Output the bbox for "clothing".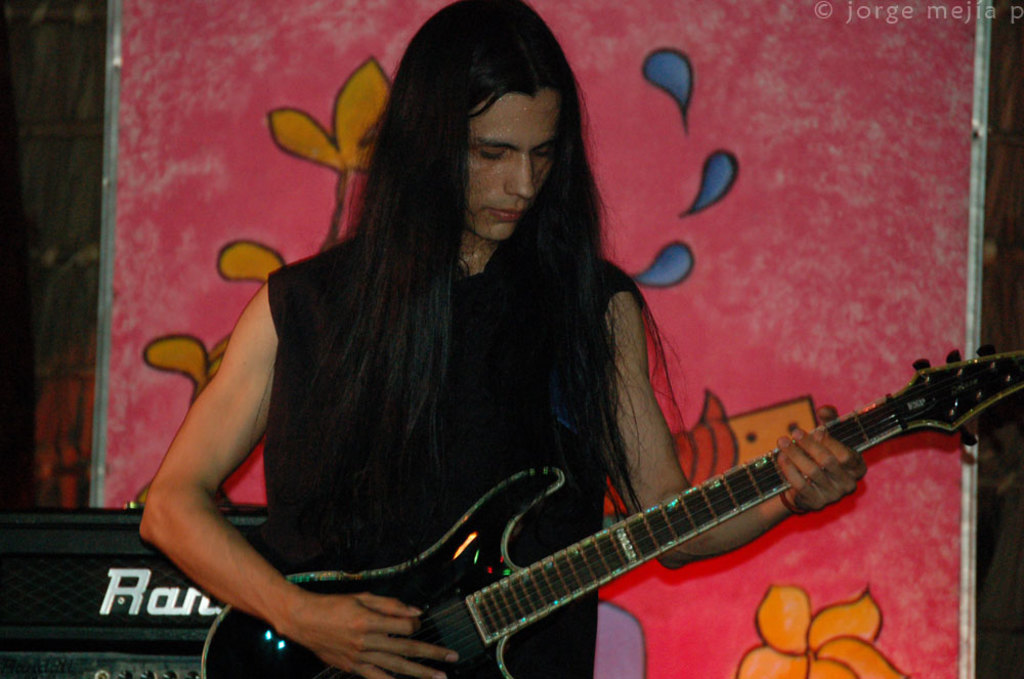
[262, 236, 637, 678].
